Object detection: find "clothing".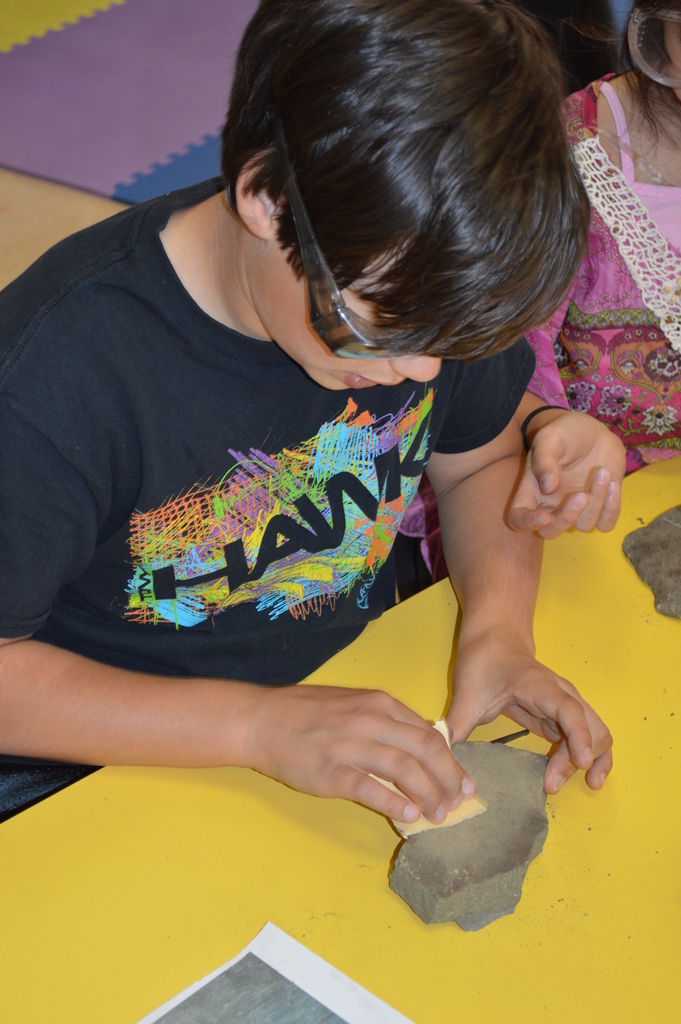
Rect(35, 202, 489, 786).
